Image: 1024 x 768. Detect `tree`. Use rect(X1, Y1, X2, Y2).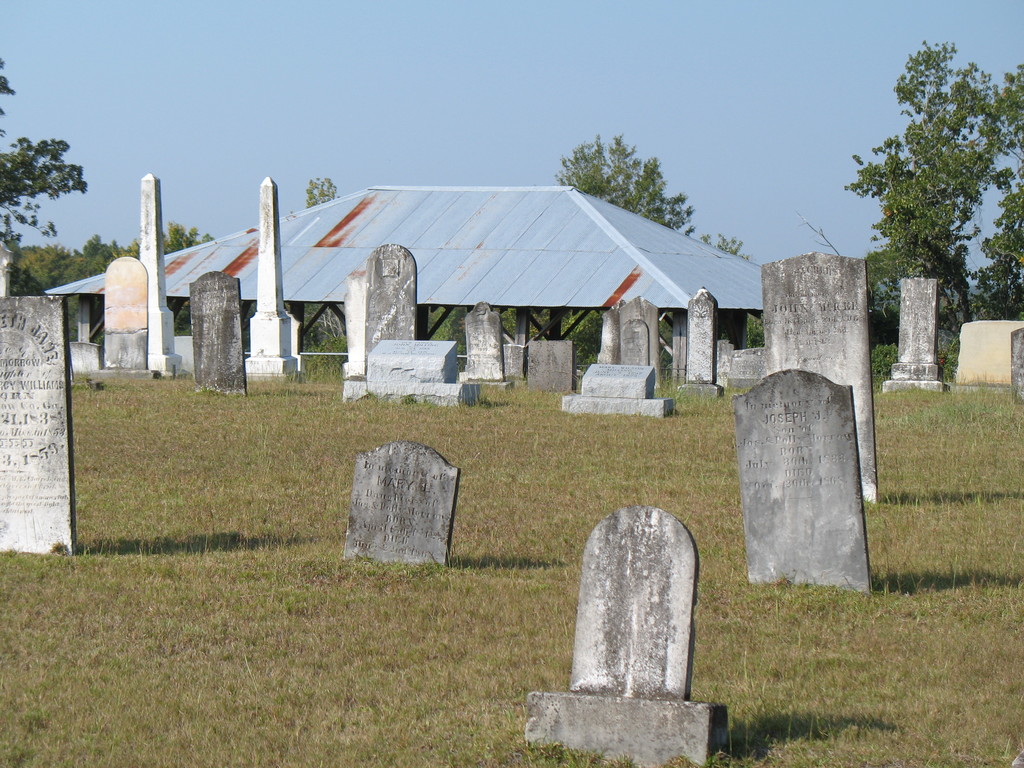
rect(556, 126, 691, 233).
